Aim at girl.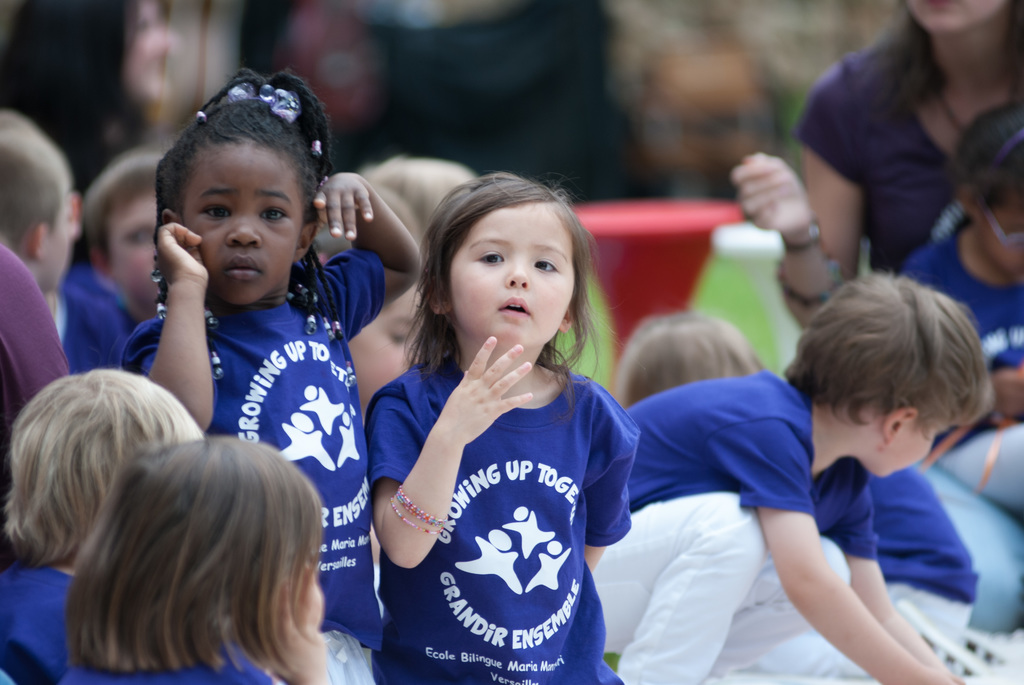
Aimed at [x1=589, y1=274, x2=995, y2=684].
